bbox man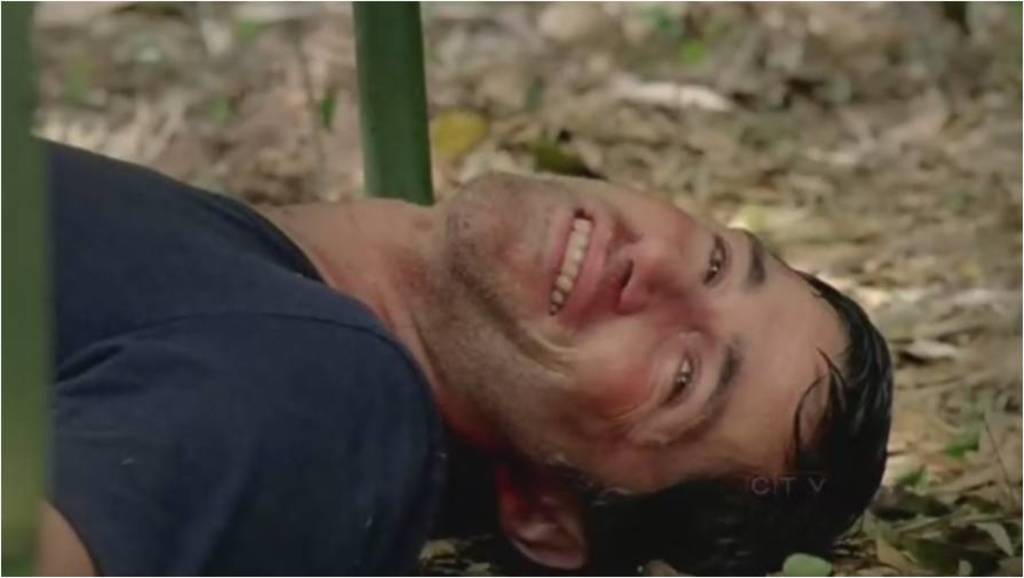
box=[29, 127, 893, 577]
